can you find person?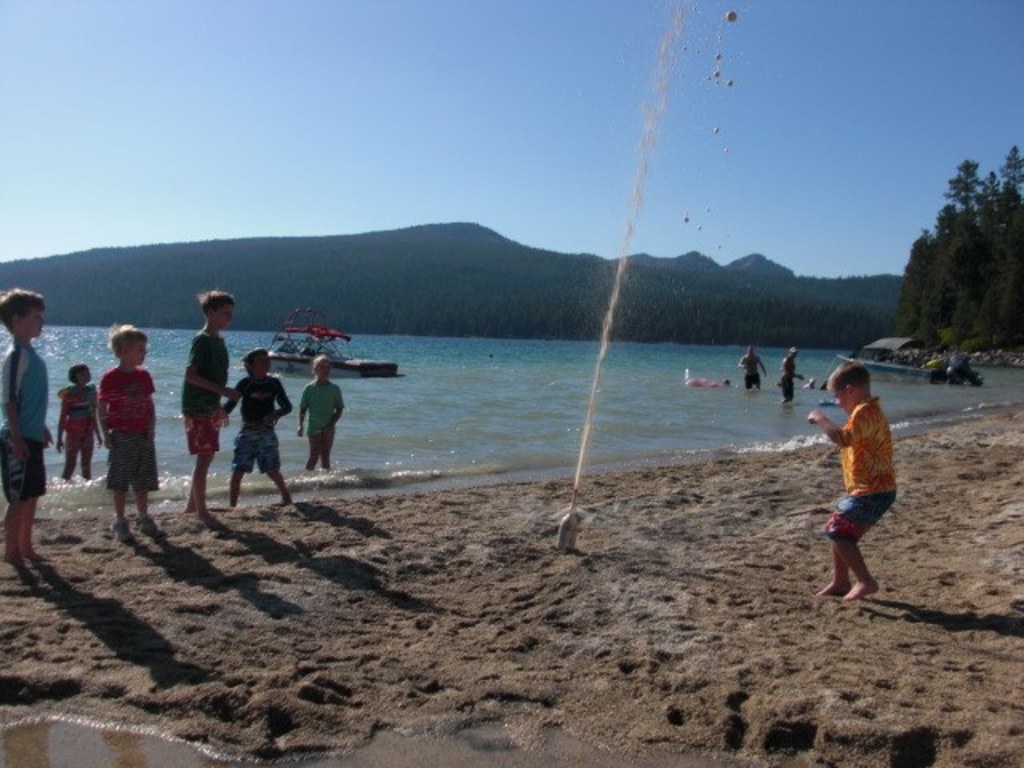
Yes, bounding box: Rect(739, 344, 765, 390).
